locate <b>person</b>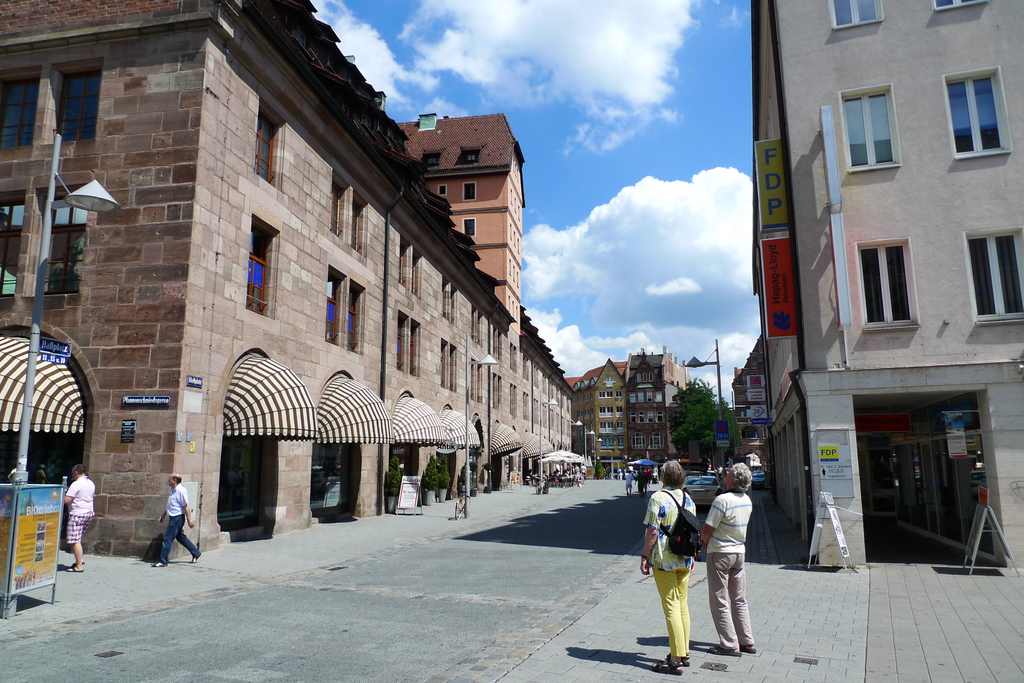
Rect(625, 471, 633, 496)
